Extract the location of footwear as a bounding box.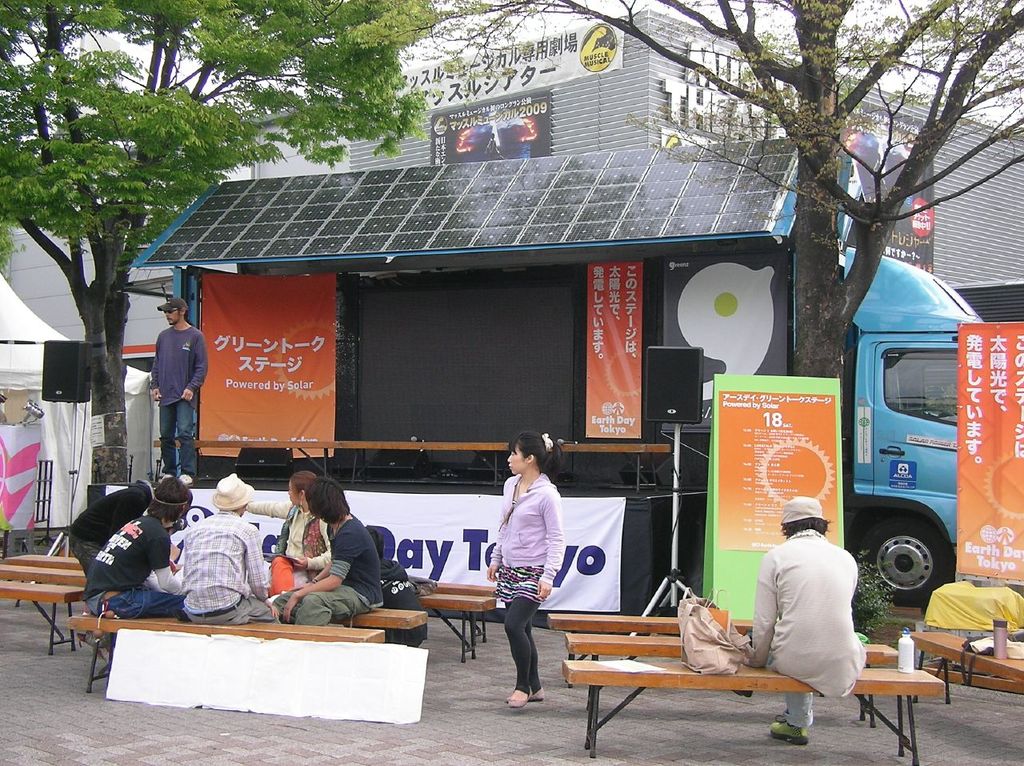
774, 715, 808, 749.
